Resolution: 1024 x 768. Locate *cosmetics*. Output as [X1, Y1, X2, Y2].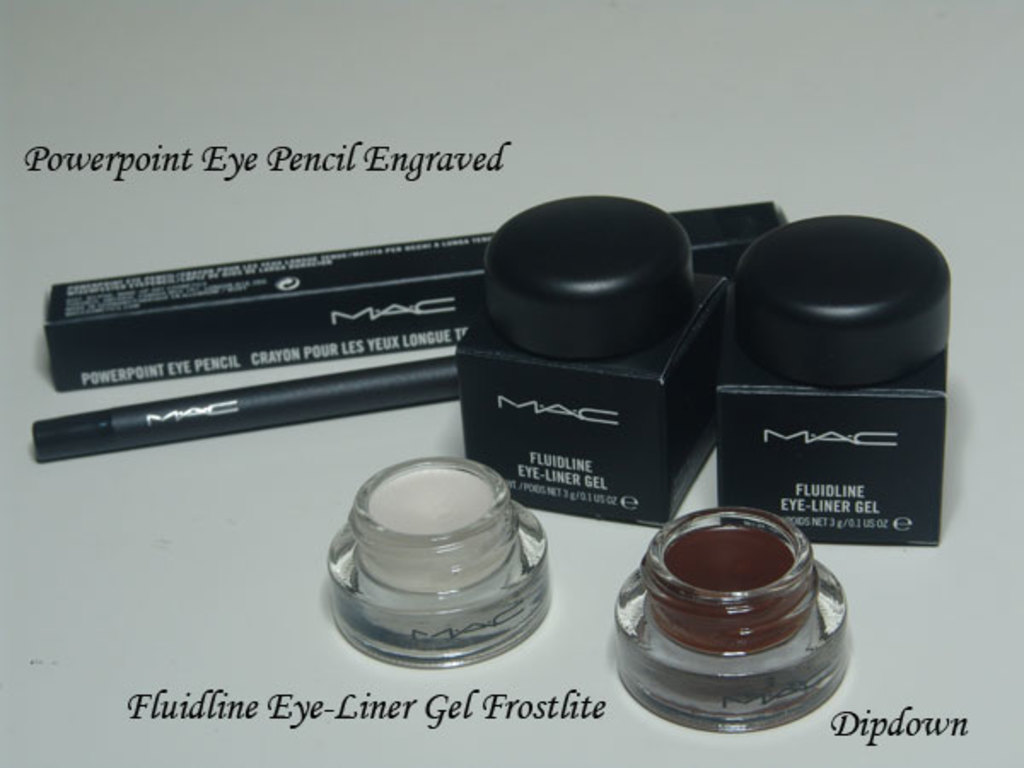
[324, 456, 548, 671].
